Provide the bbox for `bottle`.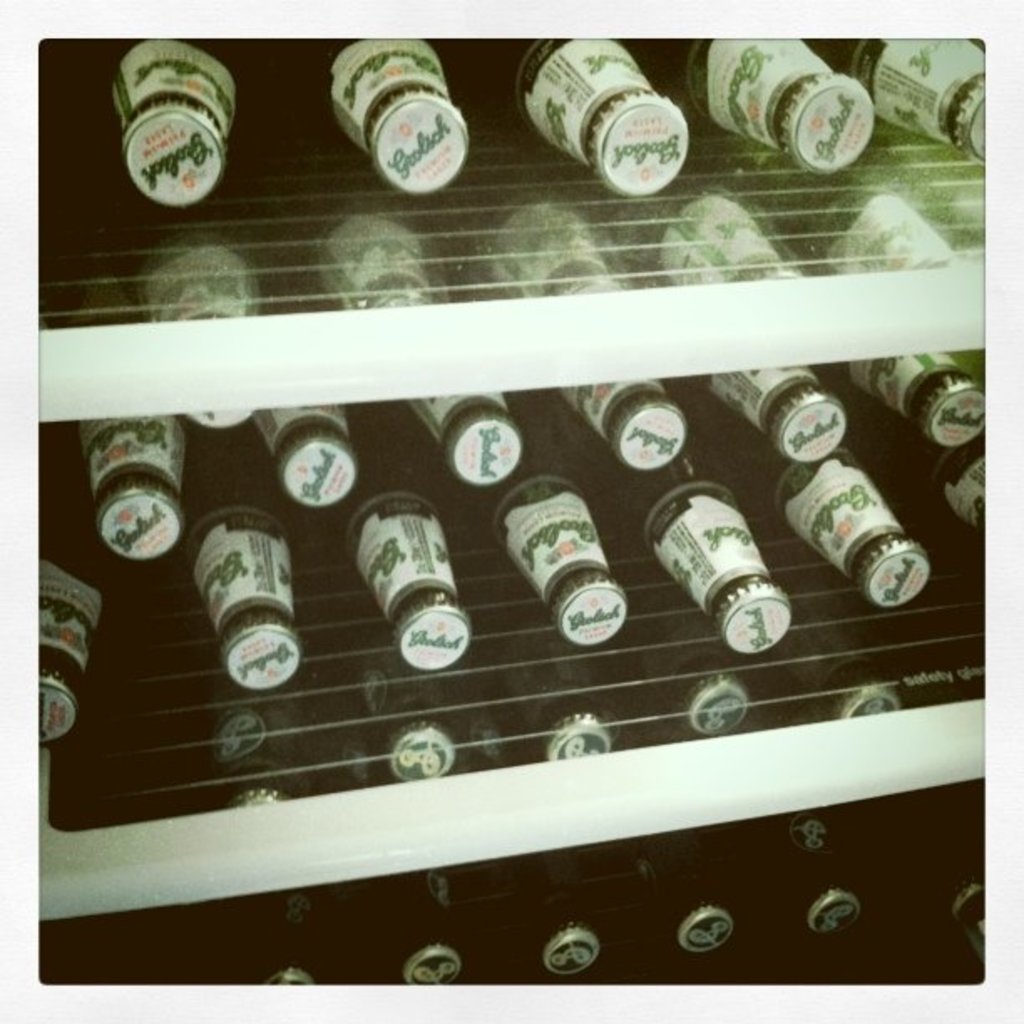
(577, 169, 860, 468).
